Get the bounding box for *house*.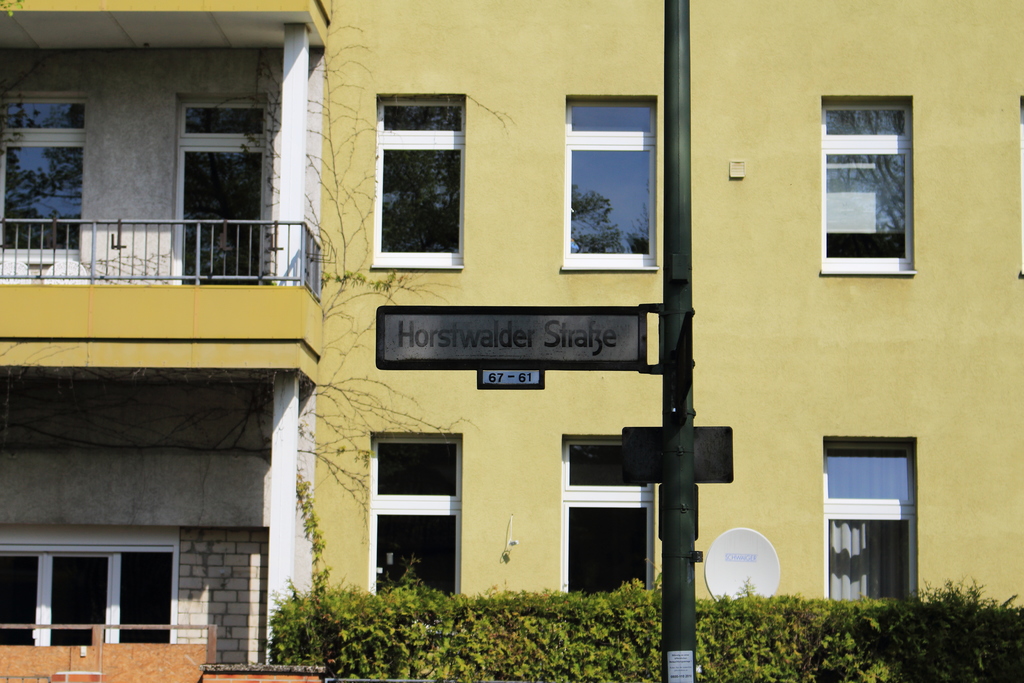
bbox=(0, 0, 1023, 682).
